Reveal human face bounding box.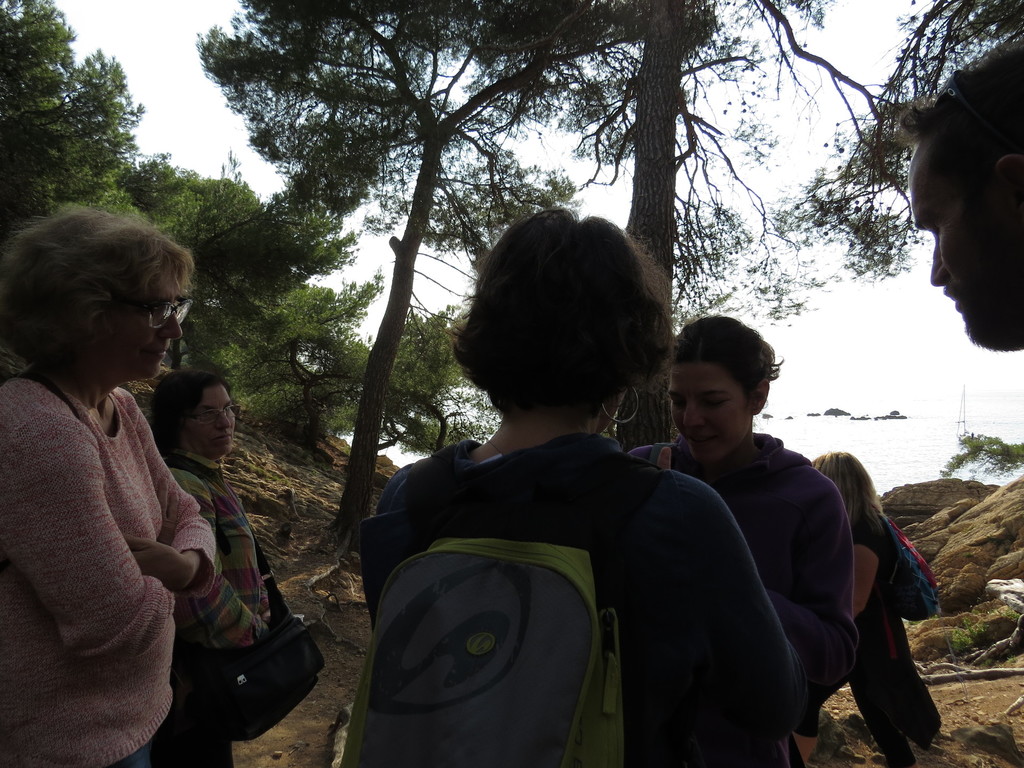
Revealed: [189, 384, 232, 449].
